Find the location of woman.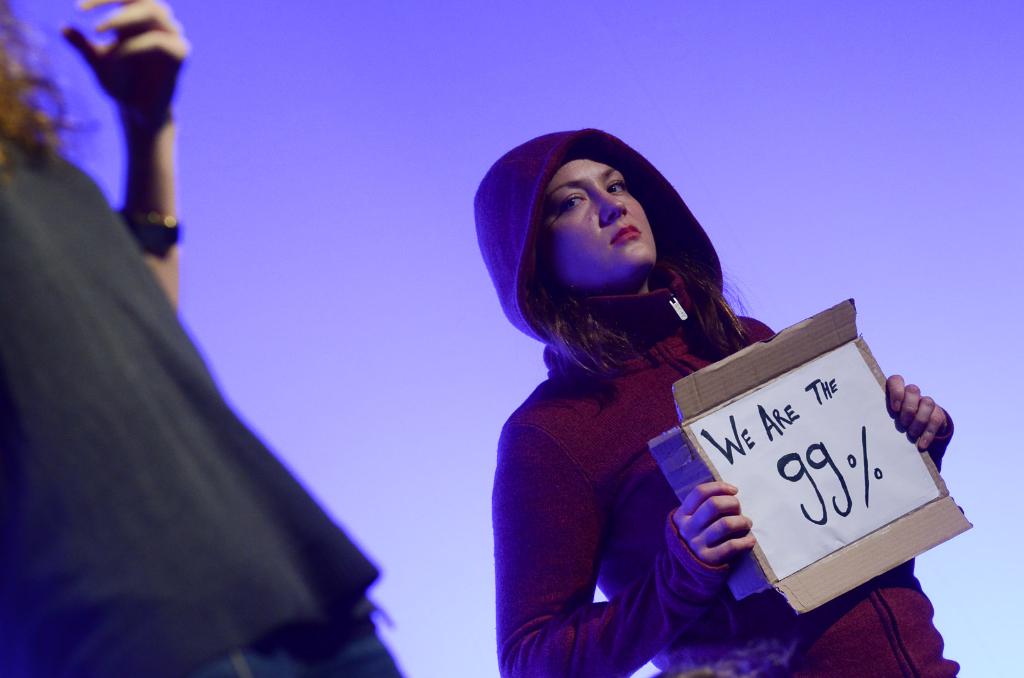
Location: box(0, 0, 399, 677).
